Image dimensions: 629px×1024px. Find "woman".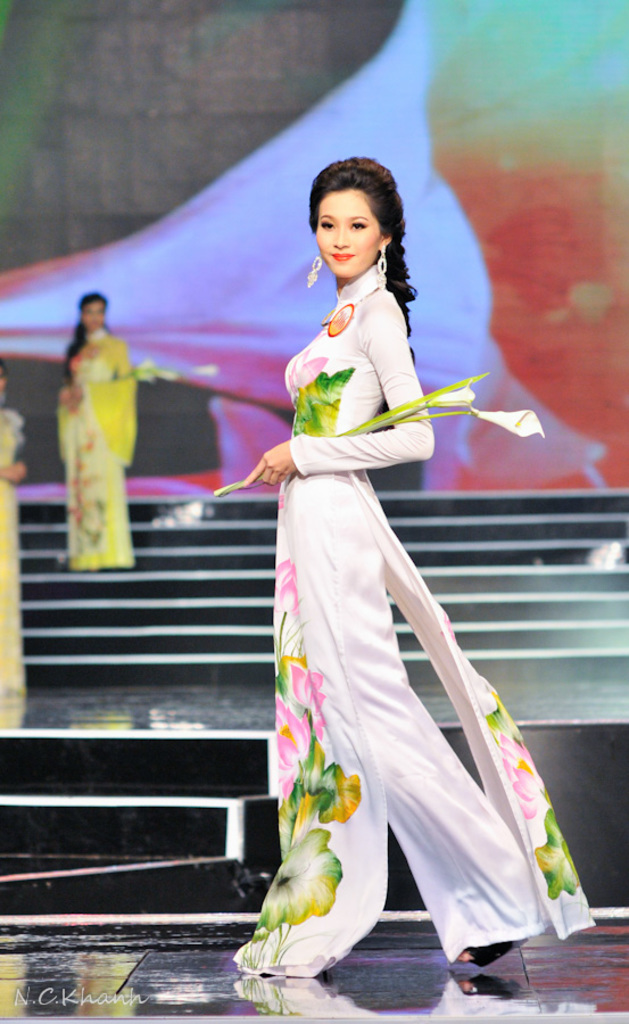
box=[223, 175, 570, 977].
